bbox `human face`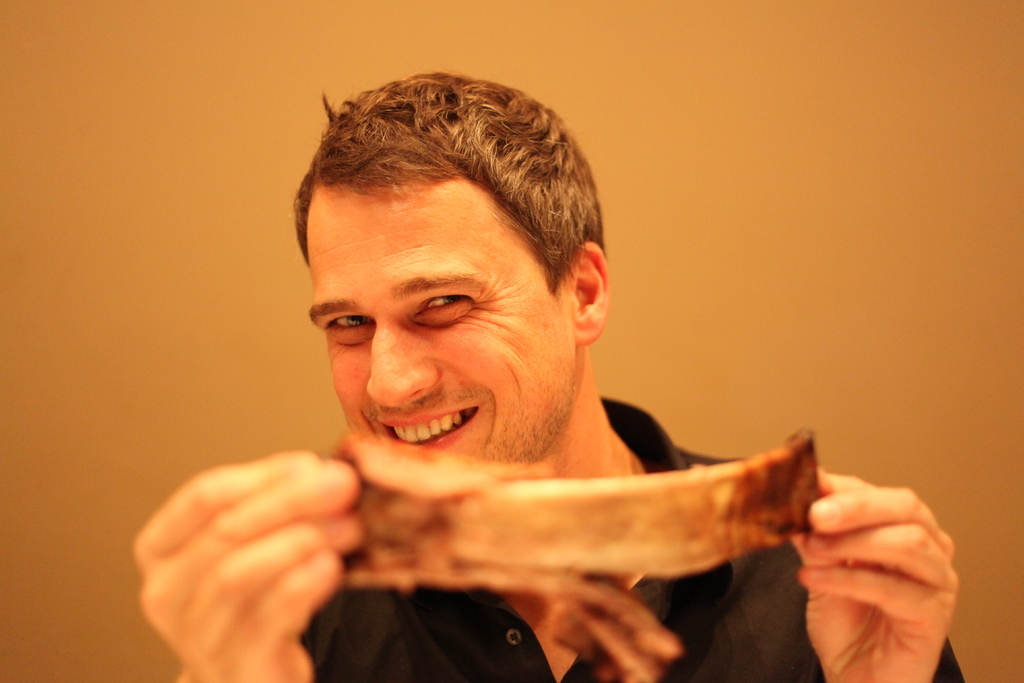
293 177 582 469
